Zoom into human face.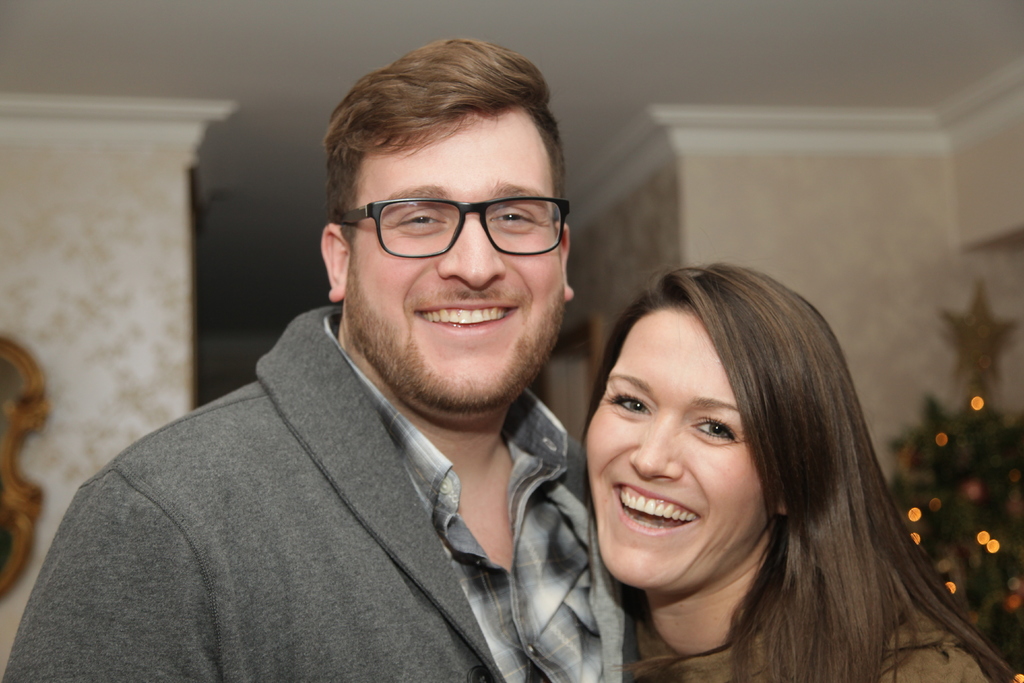
Zoom target: 579 299 779 589.
